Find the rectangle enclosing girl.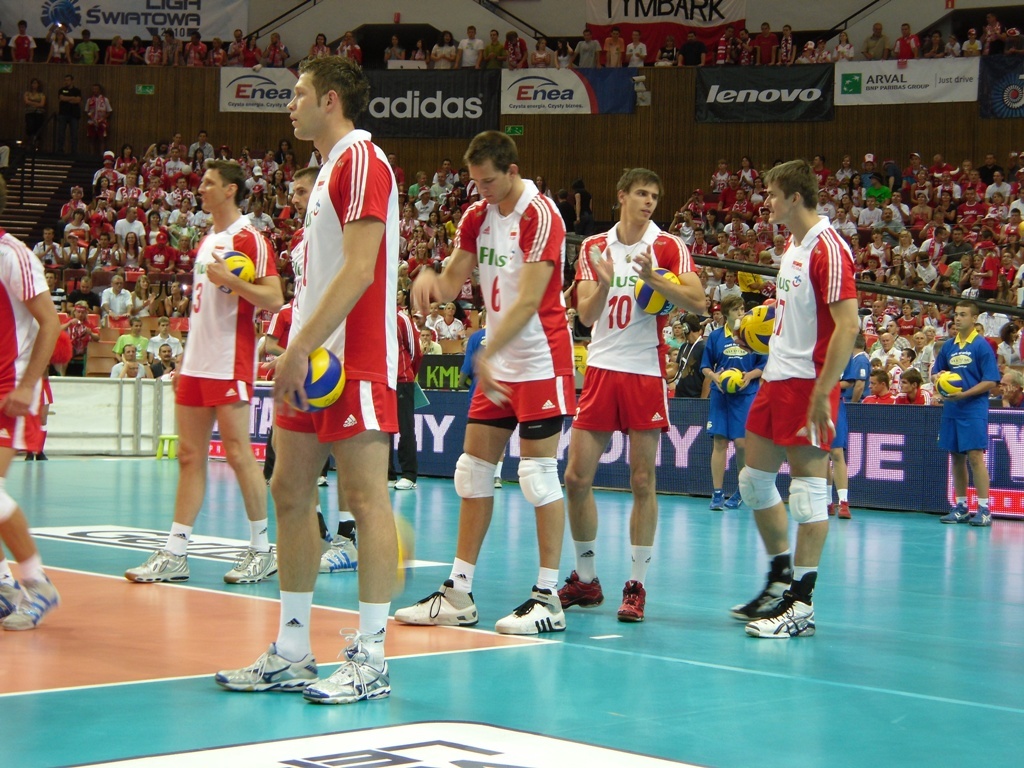
box=[793, 42, 821, 65].
